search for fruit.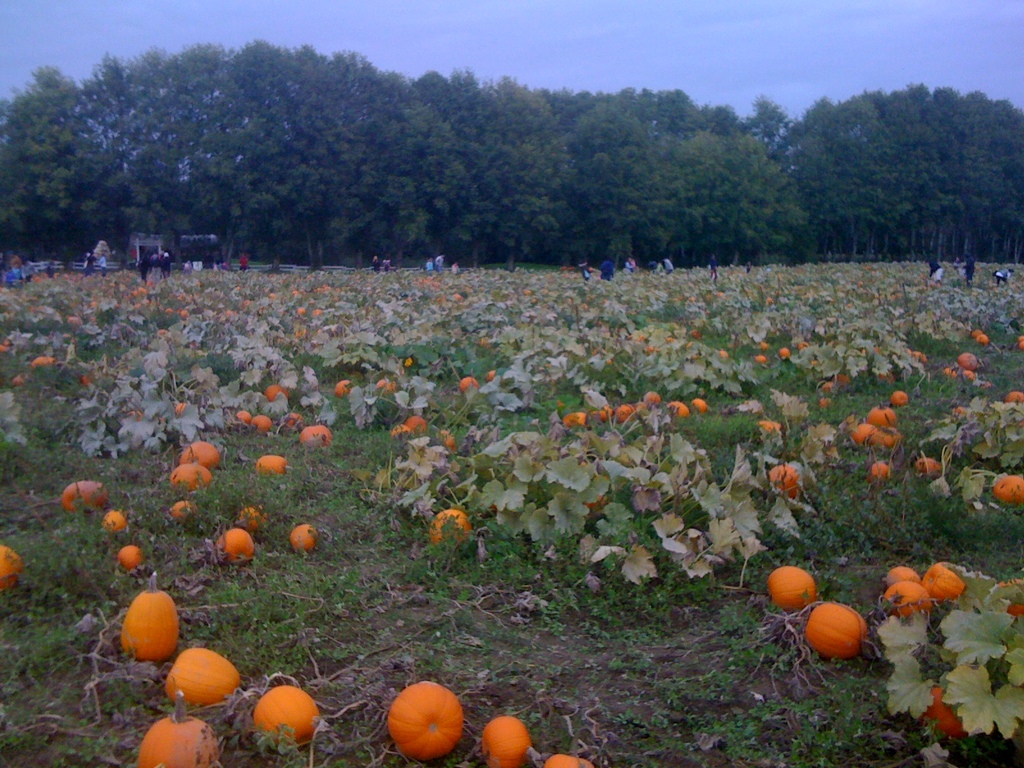
Found at rect(805, 603, 882, 656).
